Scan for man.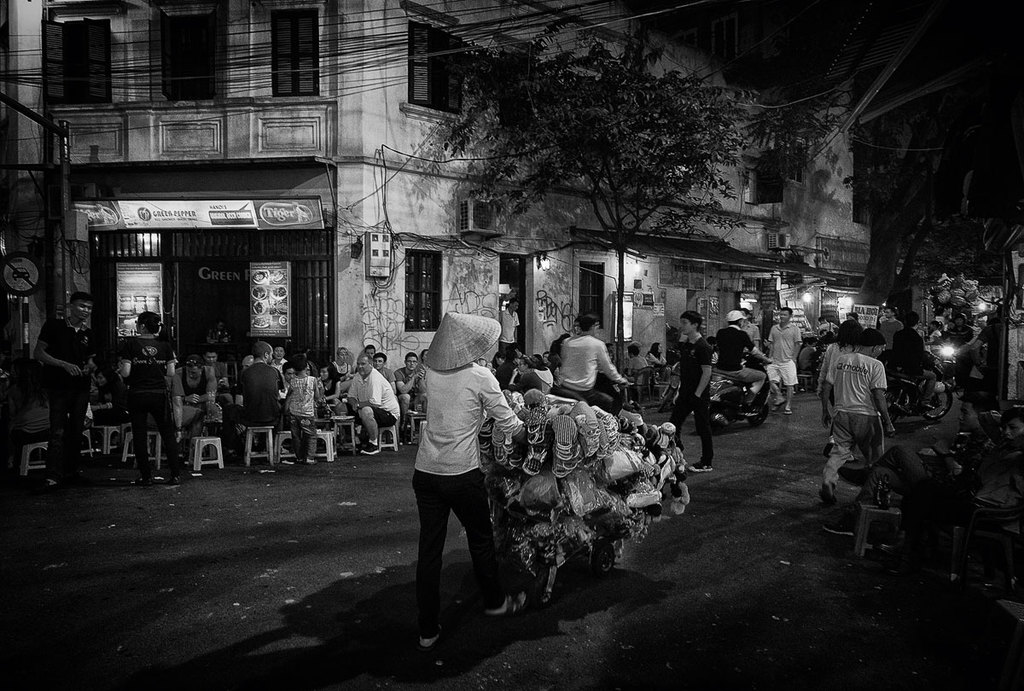
Scan result: 934/311/975/383.
